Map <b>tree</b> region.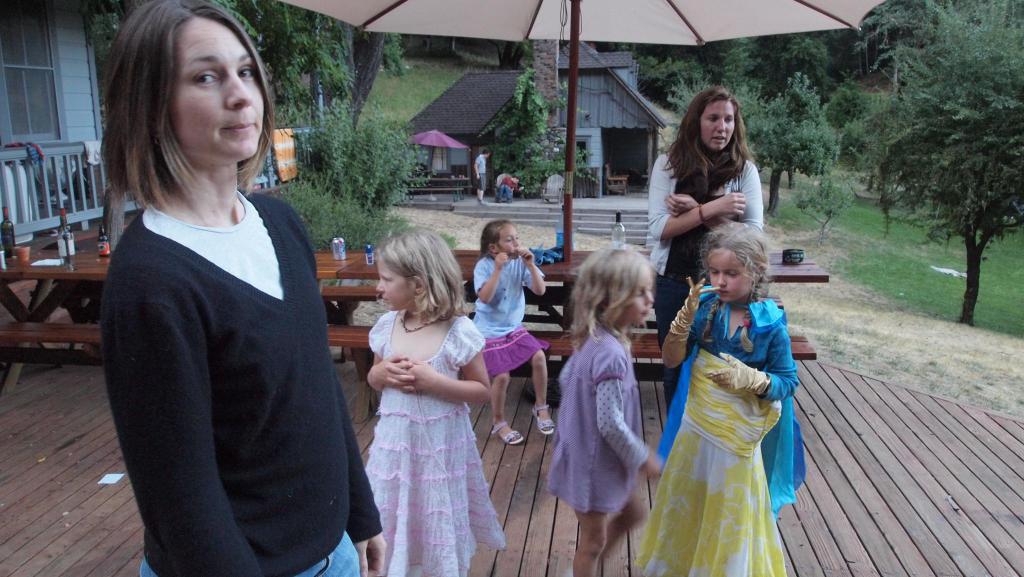
Mapped to box=[88, 0, 408, 129].
